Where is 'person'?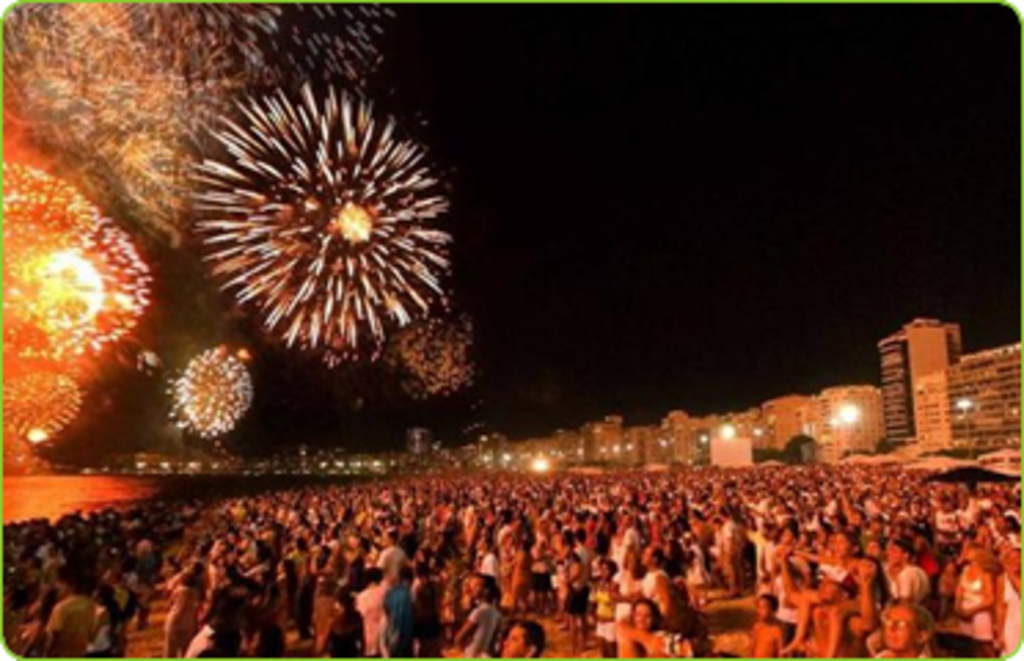
crop(743, 592, 787, 658).
